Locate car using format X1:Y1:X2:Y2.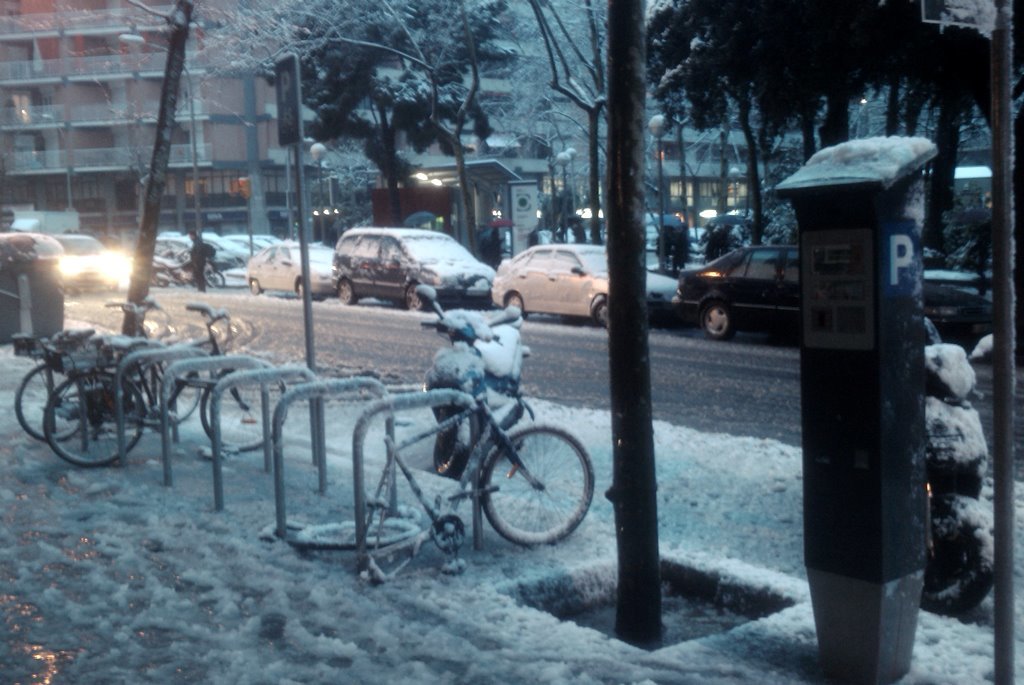
239:240:338:297.
